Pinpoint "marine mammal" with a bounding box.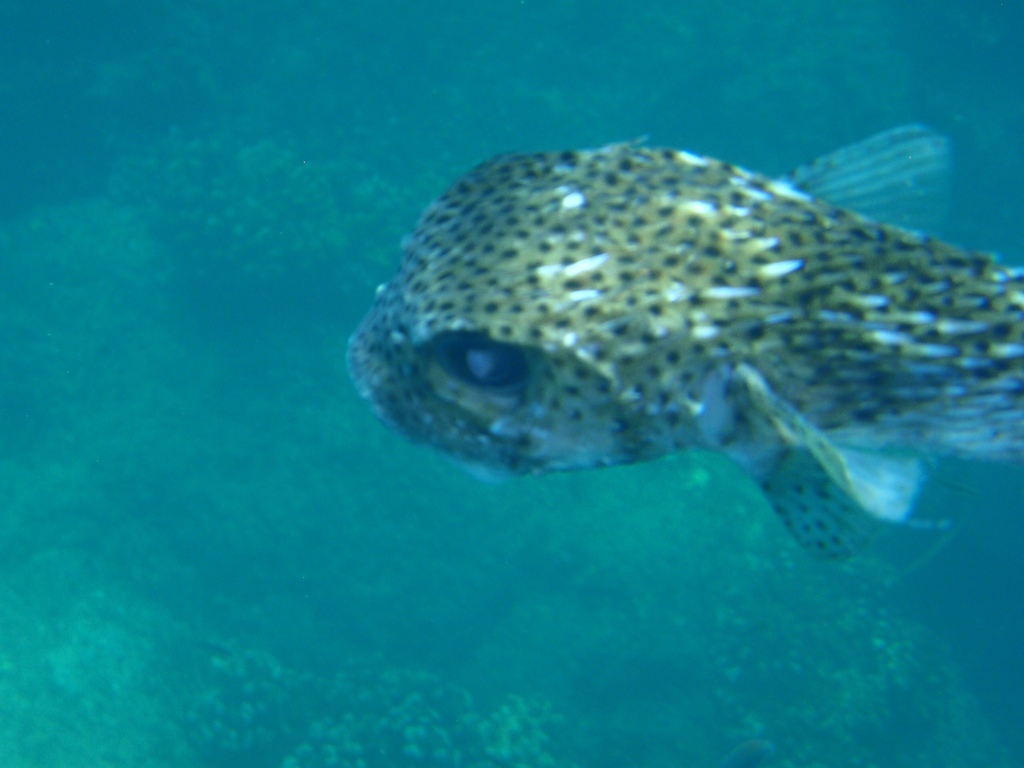
342/124/1023/591.
